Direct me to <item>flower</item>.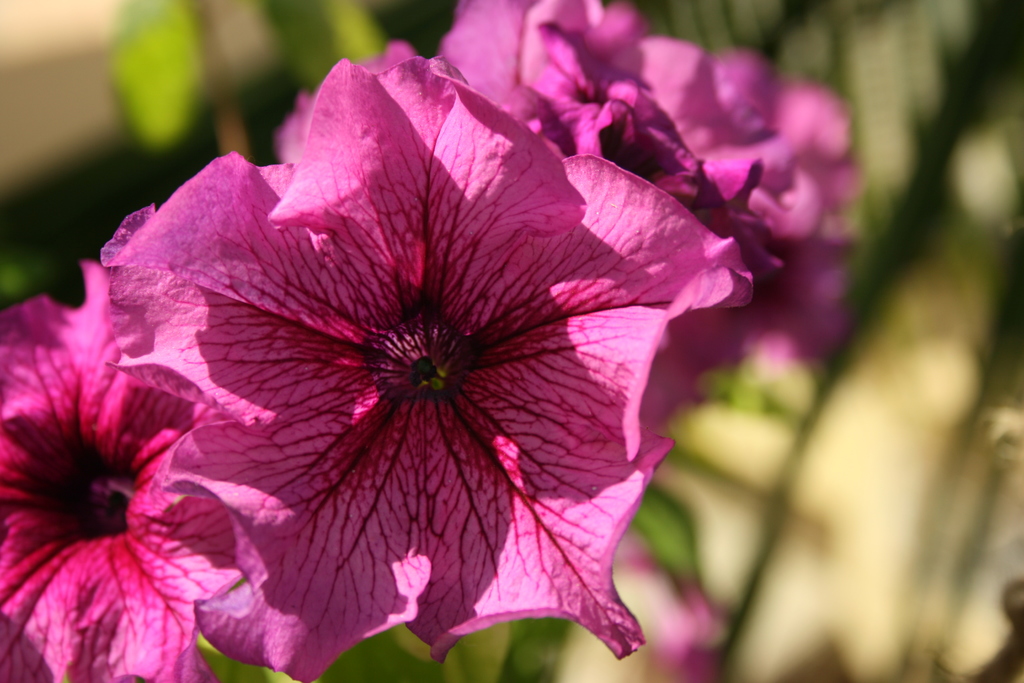
Direction: pyautogui.locateOnScreen(421, 0, 860, 390).
